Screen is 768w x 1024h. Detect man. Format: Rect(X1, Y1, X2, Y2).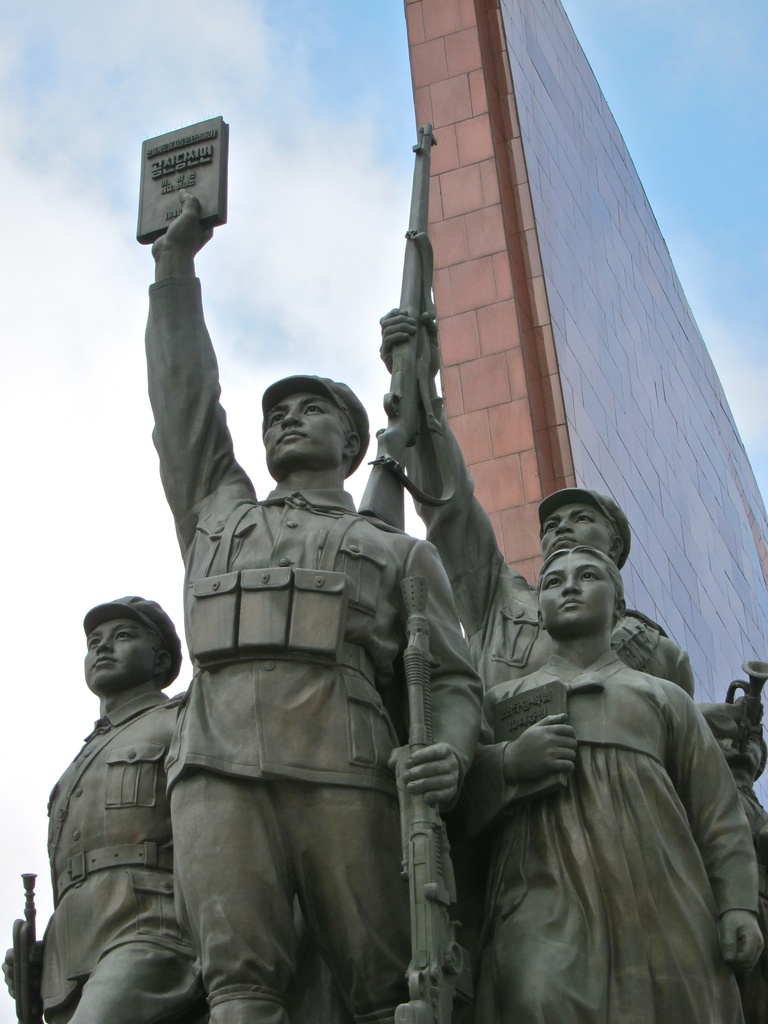
Rect(378, 305, 695, 699).
